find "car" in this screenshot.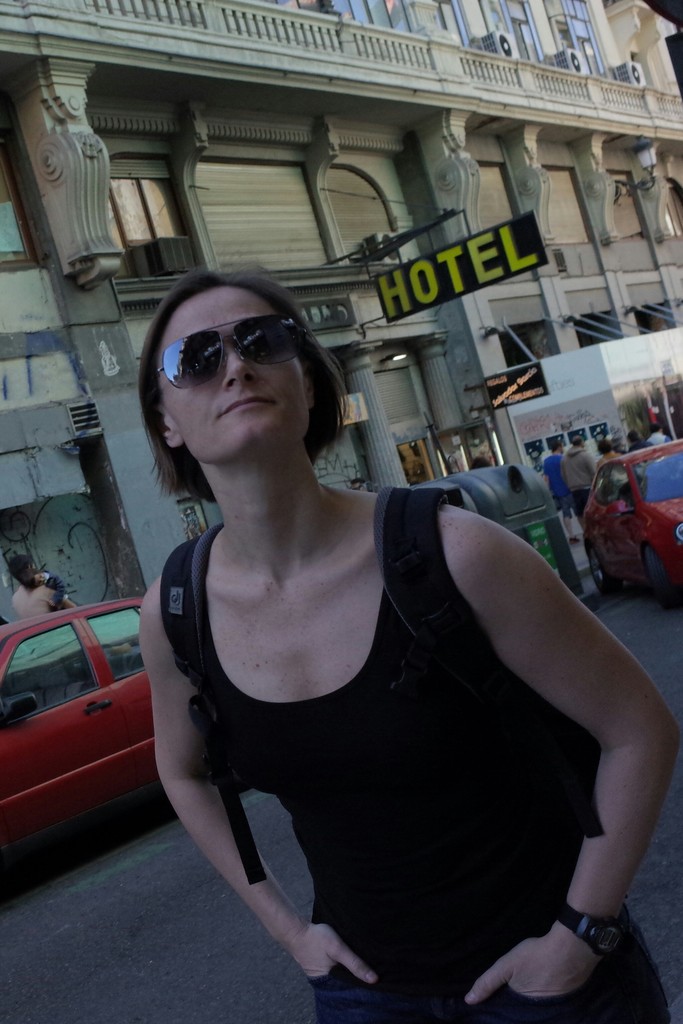
The bounding box for "car" is (x1=0, y1=600, x2=171, y2=885).
